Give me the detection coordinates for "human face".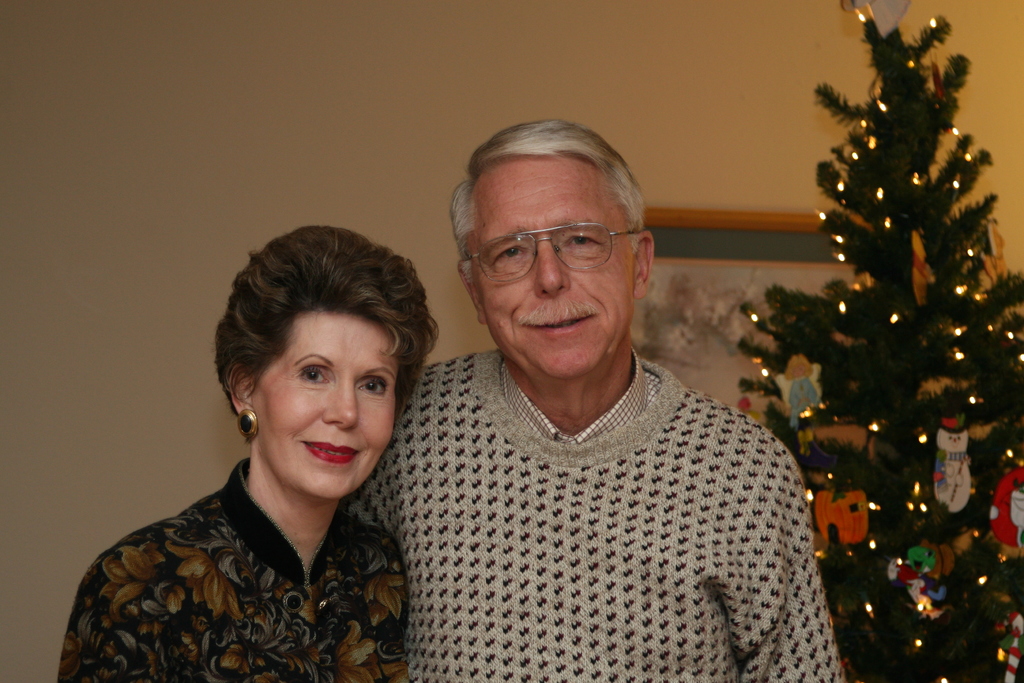
<box>251,315,399,498</box>.
